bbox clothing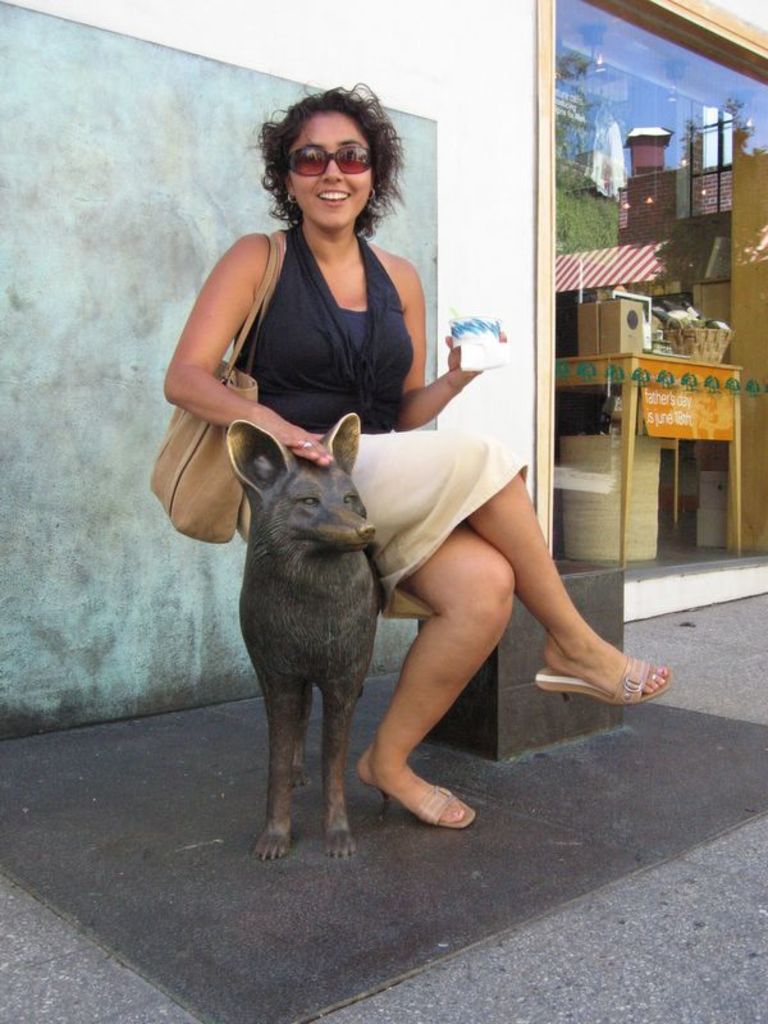
<box>232,225,530,621</box>
